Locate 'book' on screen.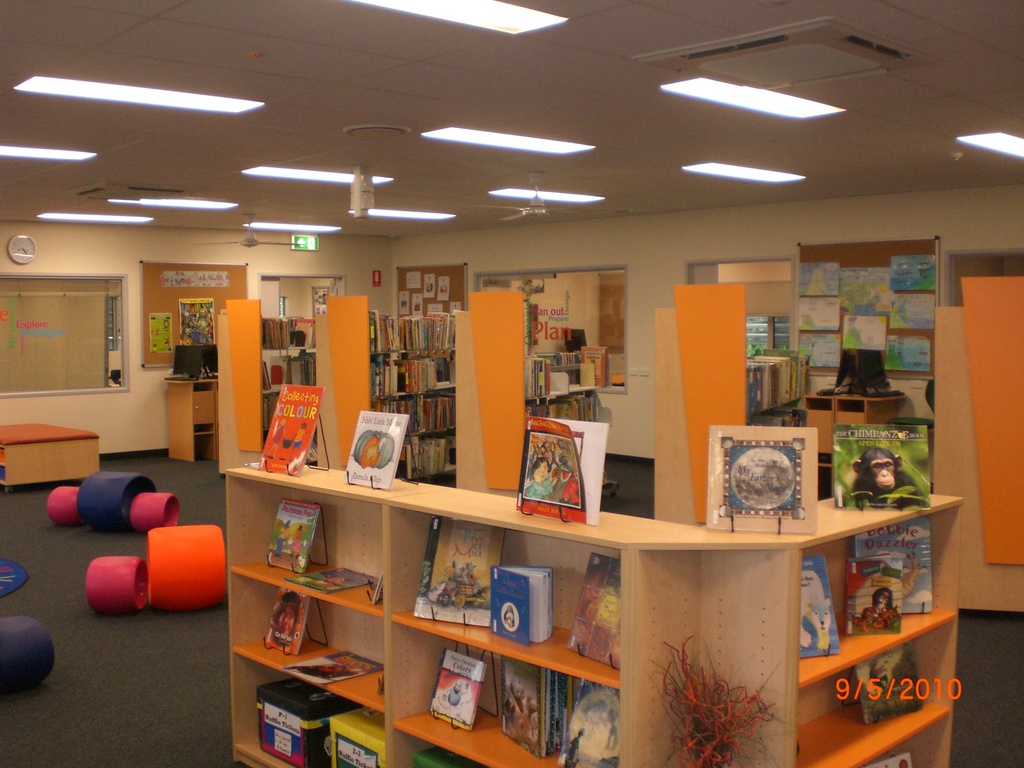
On screen at [x1=254, y1=385, x2=319, y2=474].
